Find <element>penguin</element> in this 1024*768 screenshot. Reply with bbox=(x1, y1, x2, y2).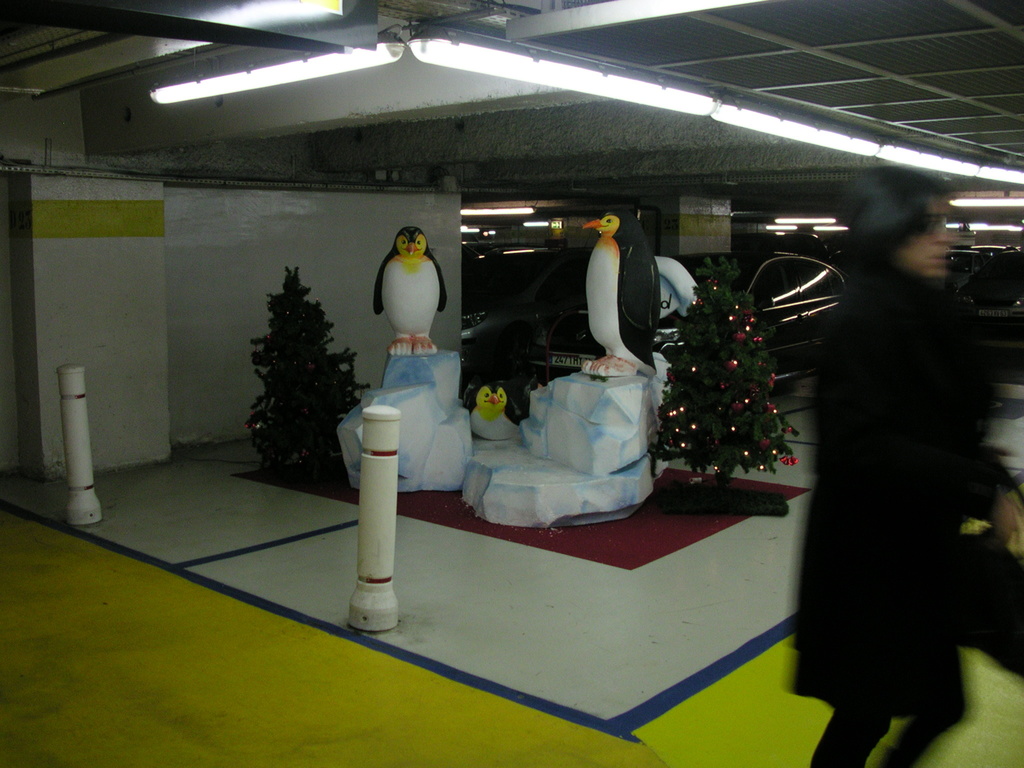
bbox=(577, 207, 666, 376).
